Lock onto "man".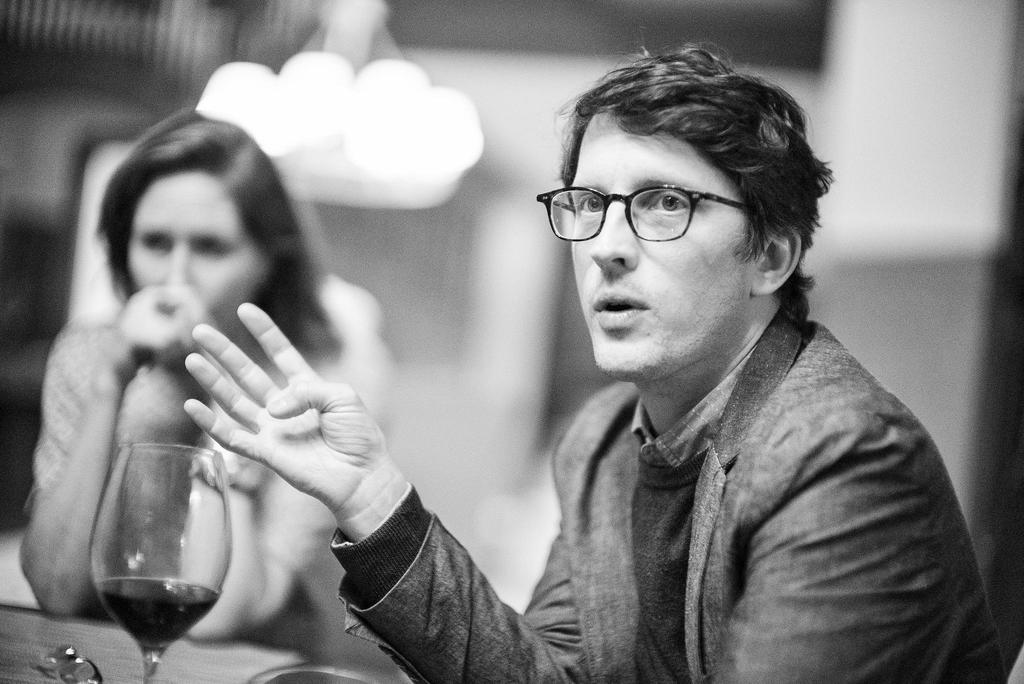
Locked: left=204, top=95, right=932, bottom=665.
